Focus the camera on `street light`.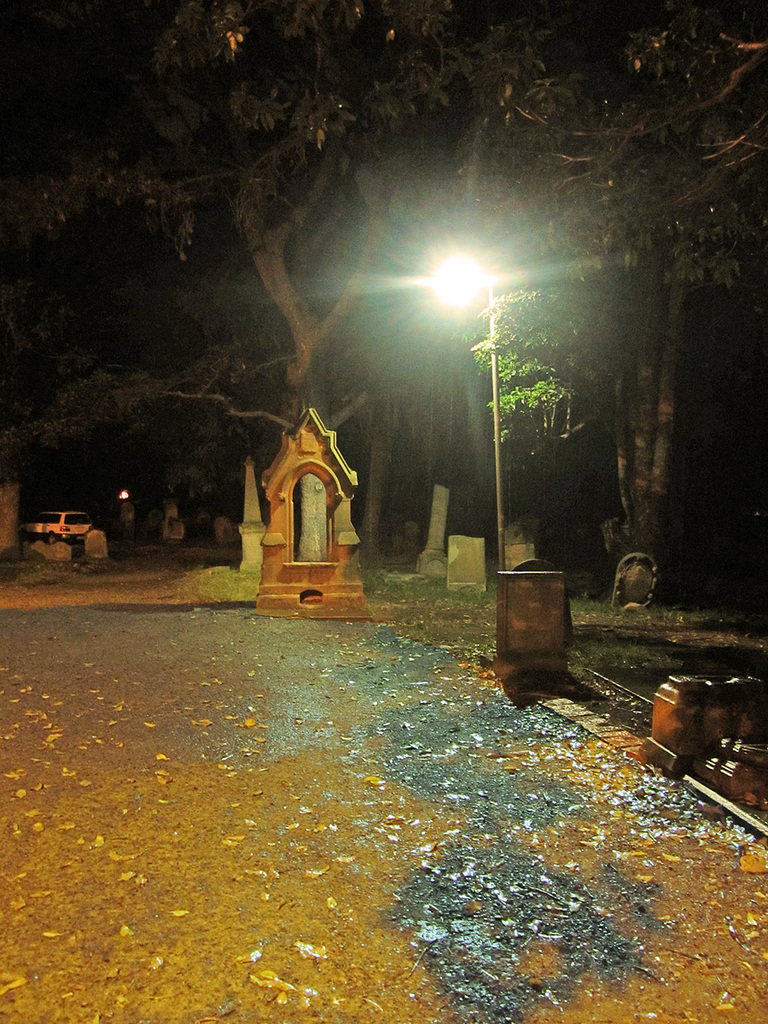
Focus region: 375,202,514,498.
